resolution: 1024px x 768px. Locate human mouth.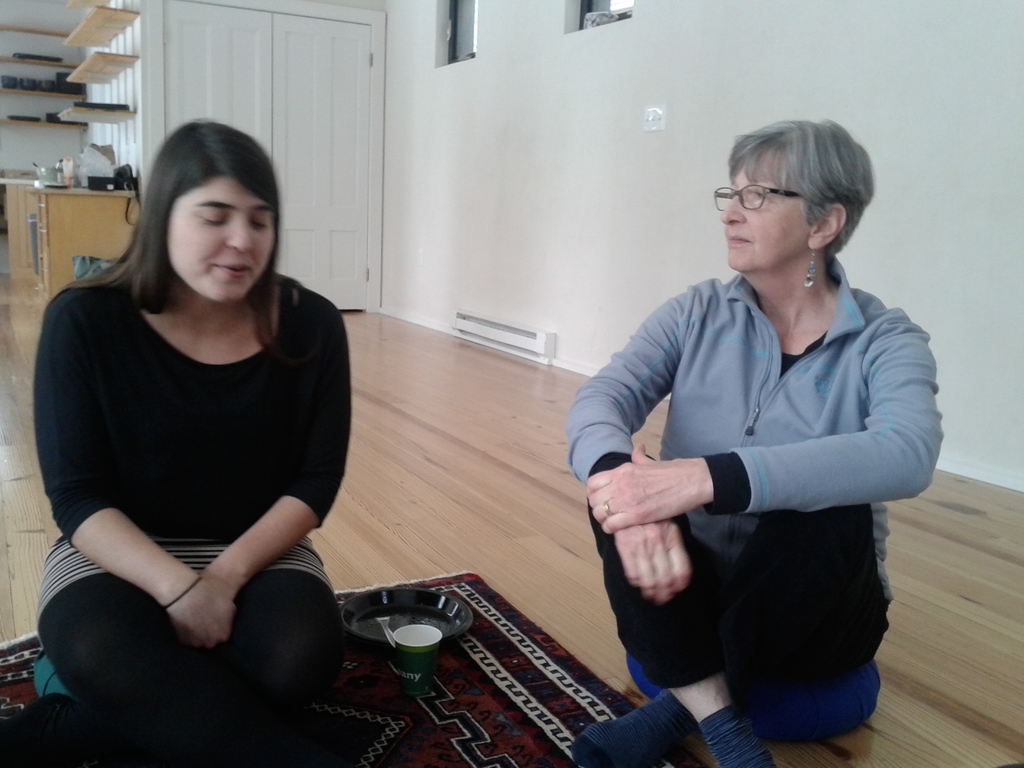
{"x1": 729, "y1": 236, "x2": 750, "y2": 249}.
